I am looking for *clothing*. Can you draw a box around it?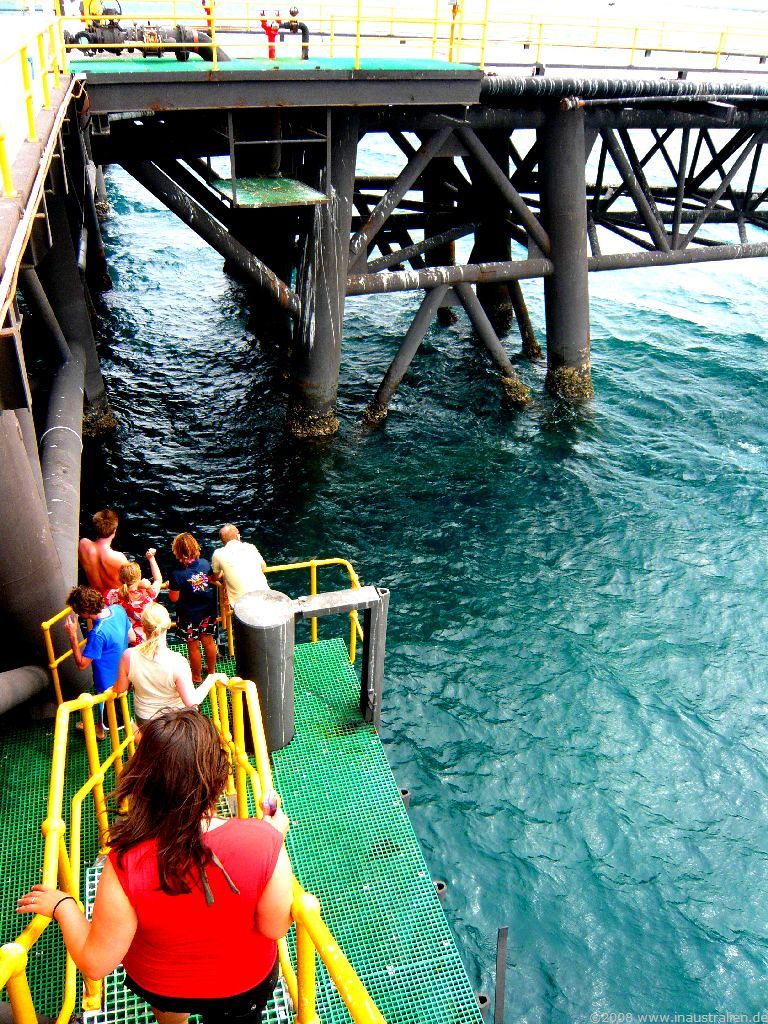
Sure, the bounding box is 90:606:147:686.
